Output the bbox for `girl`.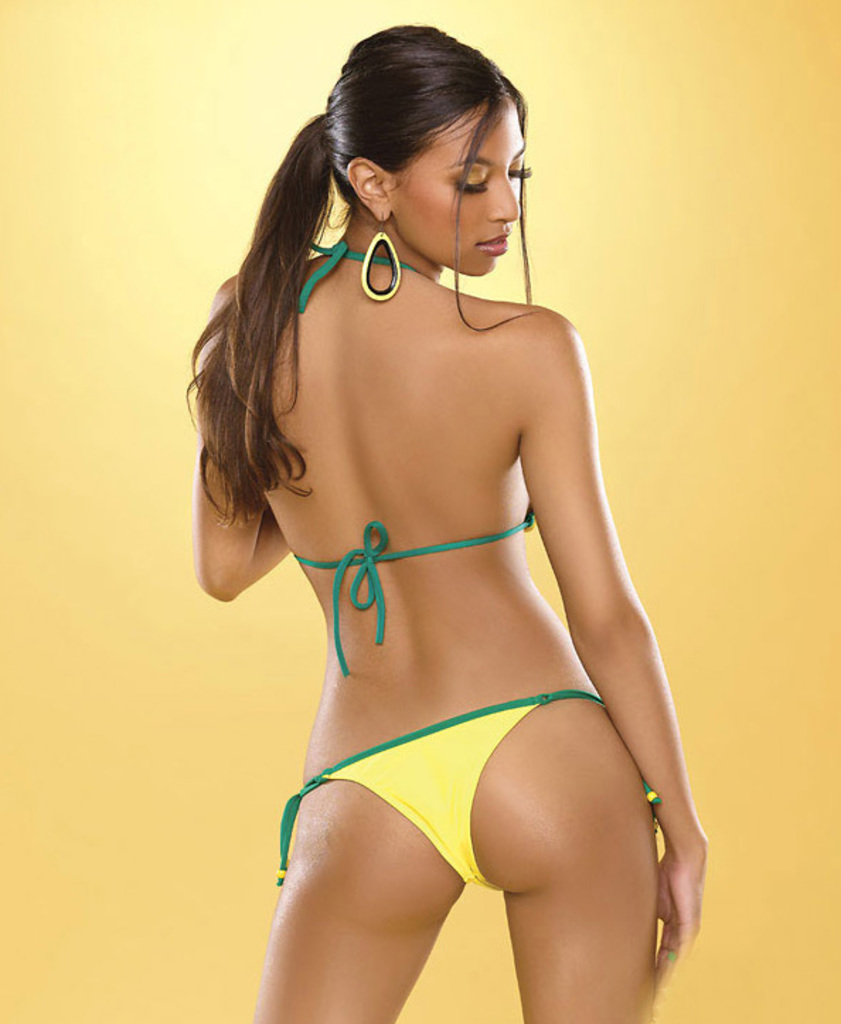
181 23 706 1023.
